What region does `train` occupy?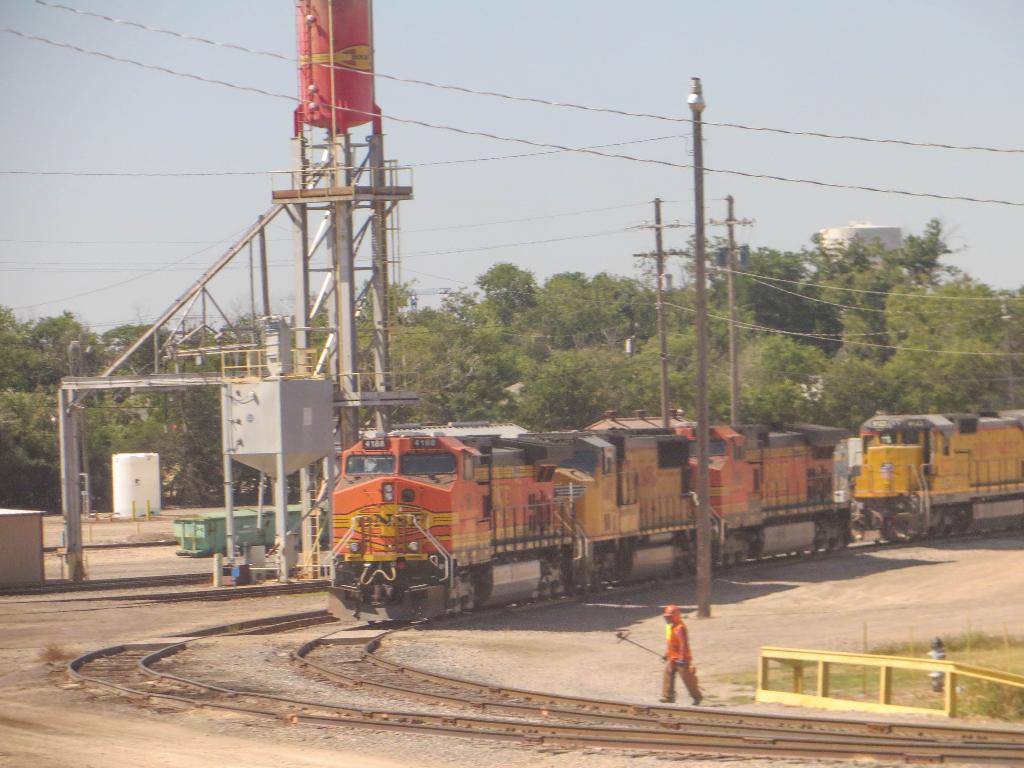
<bbox>673, 424, 851, 563</bbox>.
